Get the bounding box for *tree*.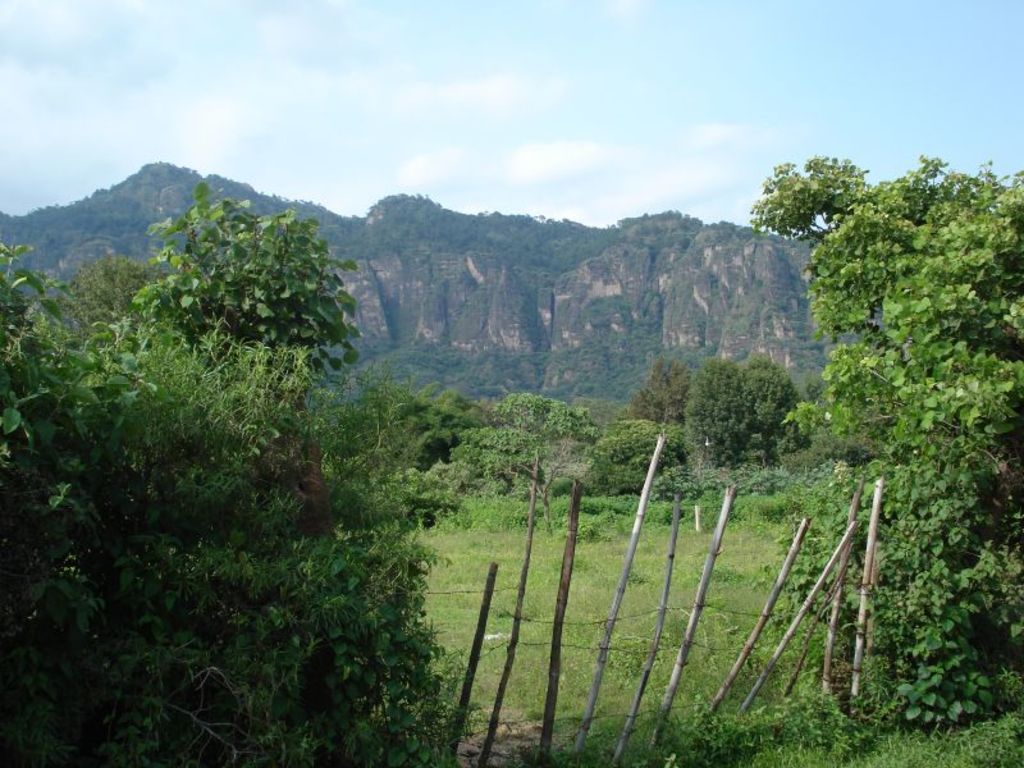
[x1=746, y1=150, x2=1023, y2=454].
